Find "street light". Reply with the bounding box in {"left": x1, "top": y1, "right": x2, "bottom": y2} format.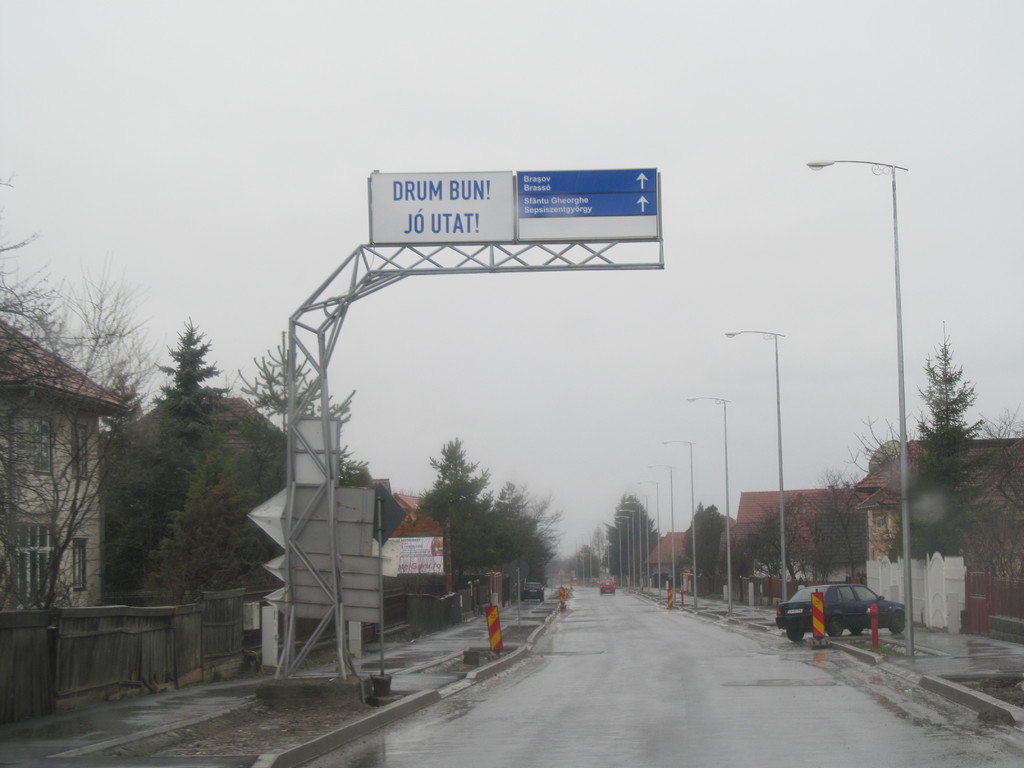
{"left": 621, "top": 502, "right": 643, "bottom": 591}.
